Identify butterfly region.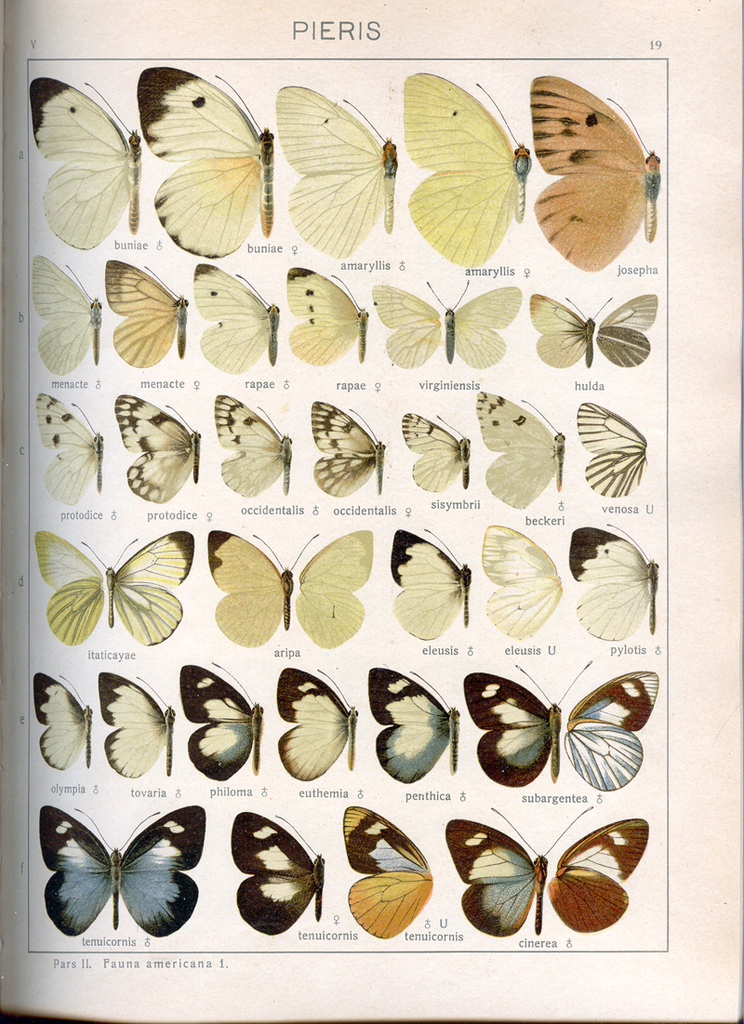
Region: box(471, 388, 568, 509).
